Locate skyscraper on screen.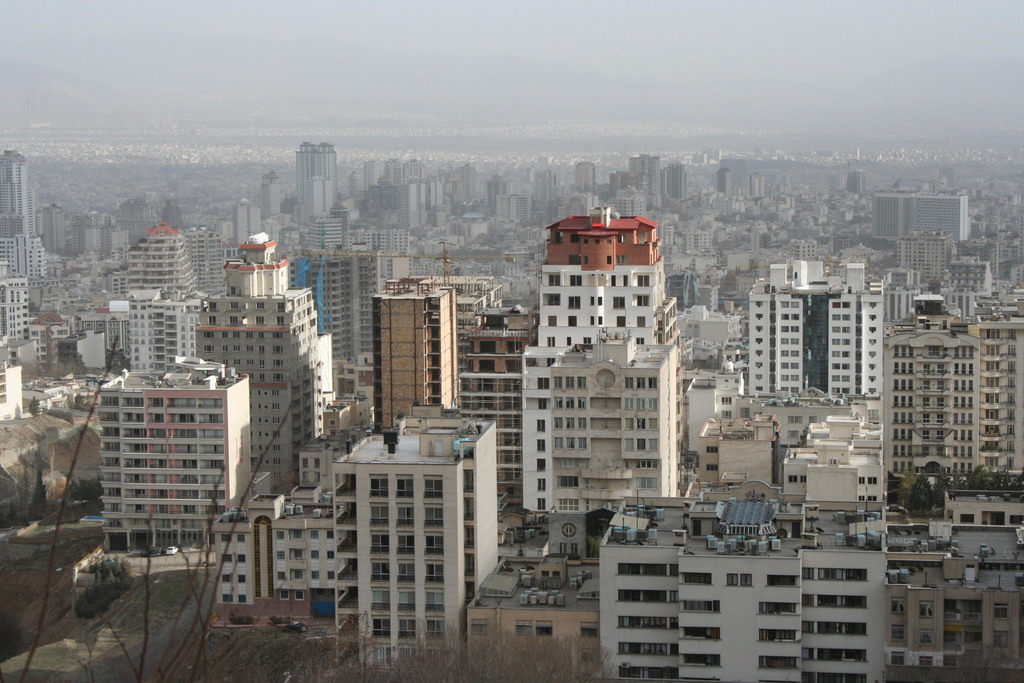
On screen at 348/155/424/201.
